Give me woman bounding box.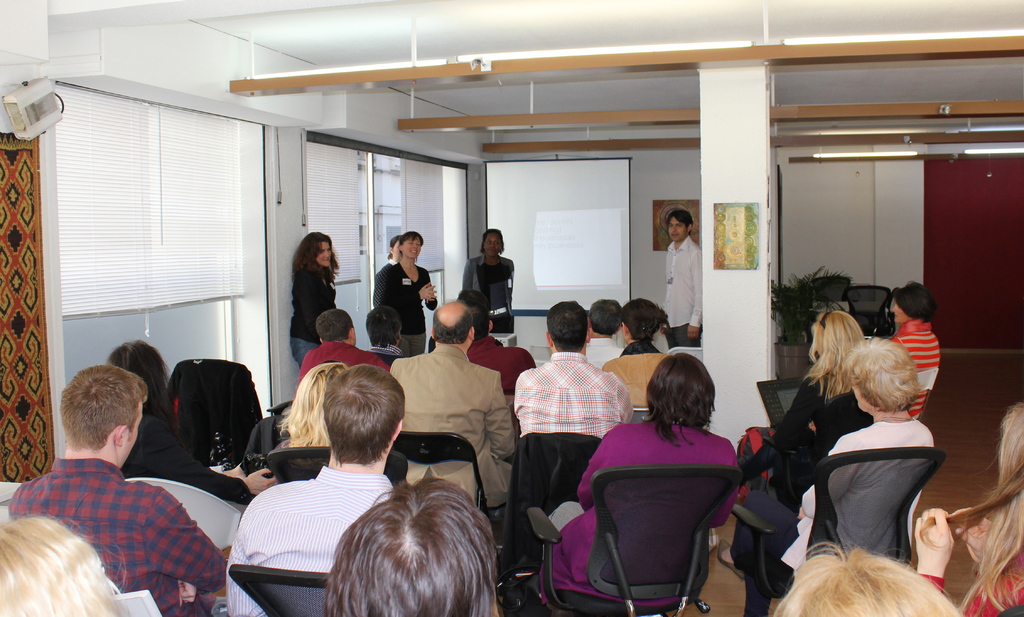
291:228:340:361.
